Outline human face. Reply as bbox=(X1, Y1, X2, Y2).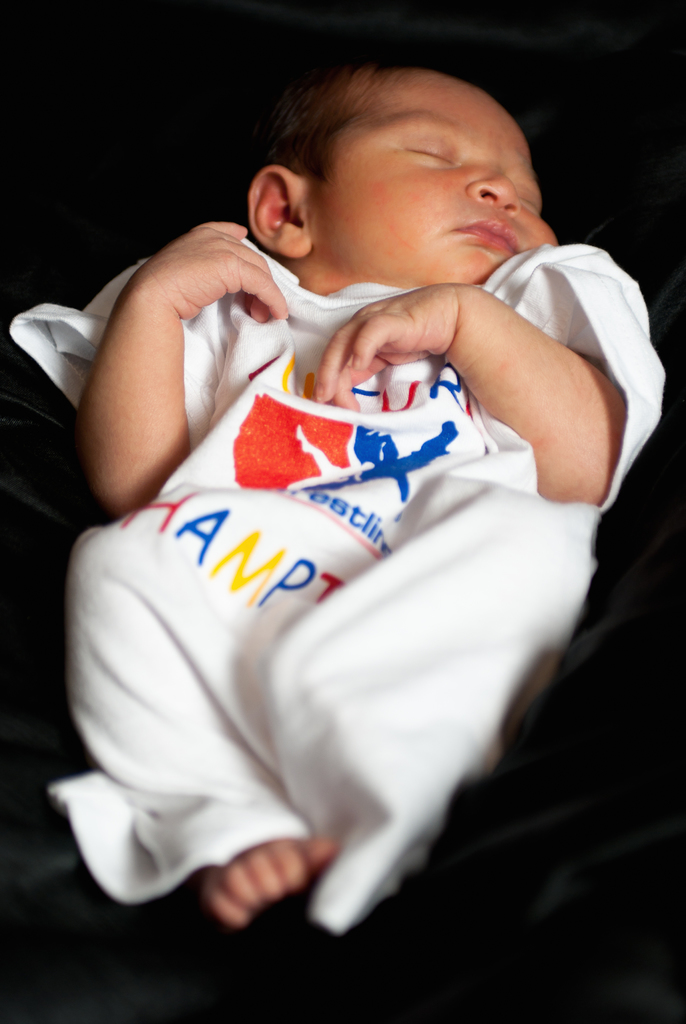
bbox=(303, 68, 555, 290).
